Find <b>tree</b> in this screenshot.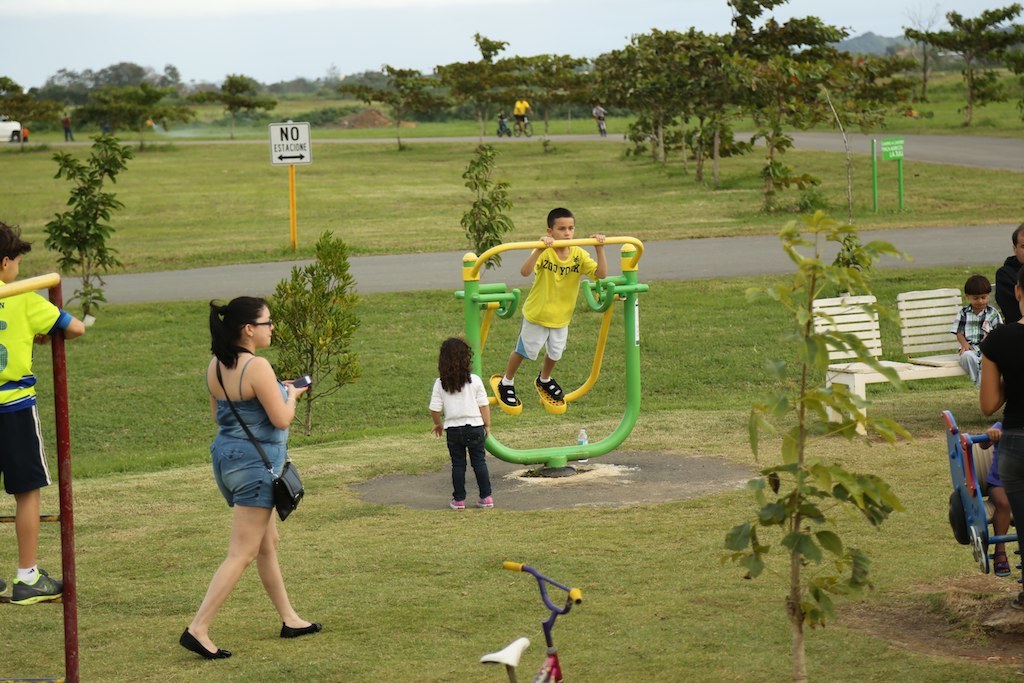
The bounding box for <b>tree</b> is [x1=43, y1=125, x2=136, y2=323].
